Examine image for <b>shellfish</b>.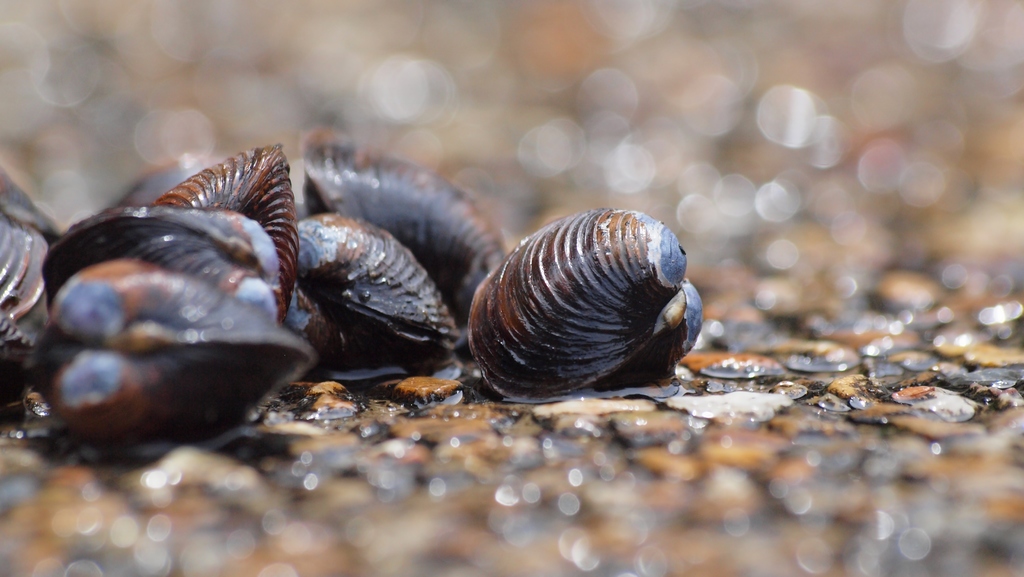
Examination result: left=462, top=201, right=696, bottom=401.
